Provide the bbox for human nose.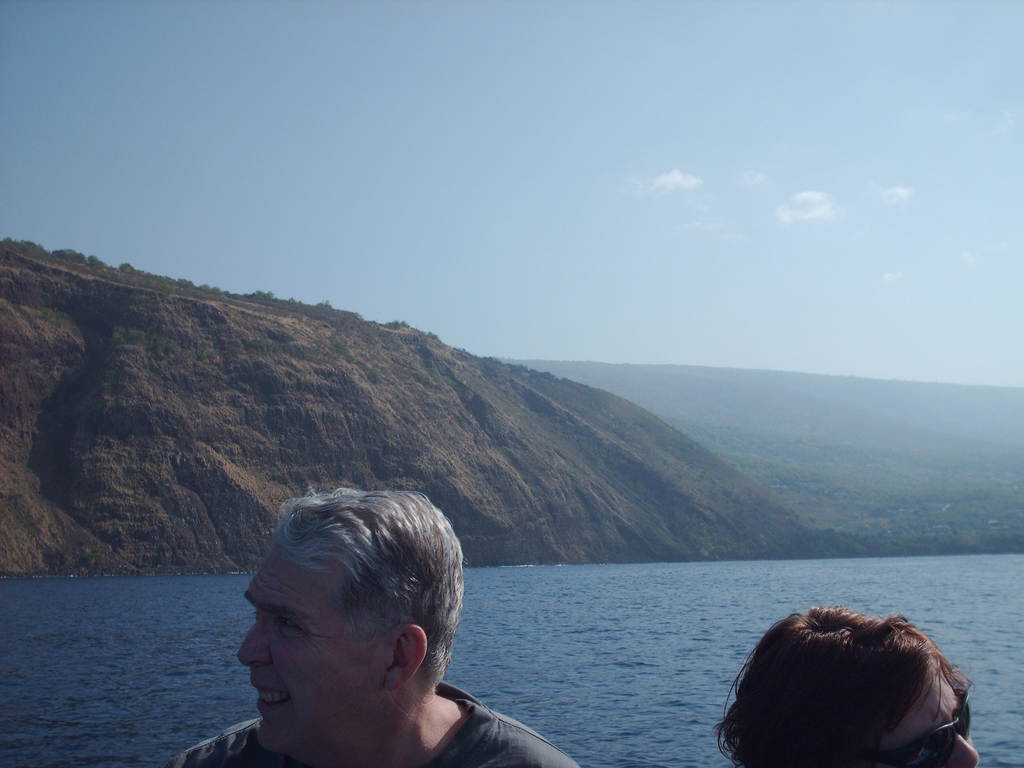
[235,621,271,671].
